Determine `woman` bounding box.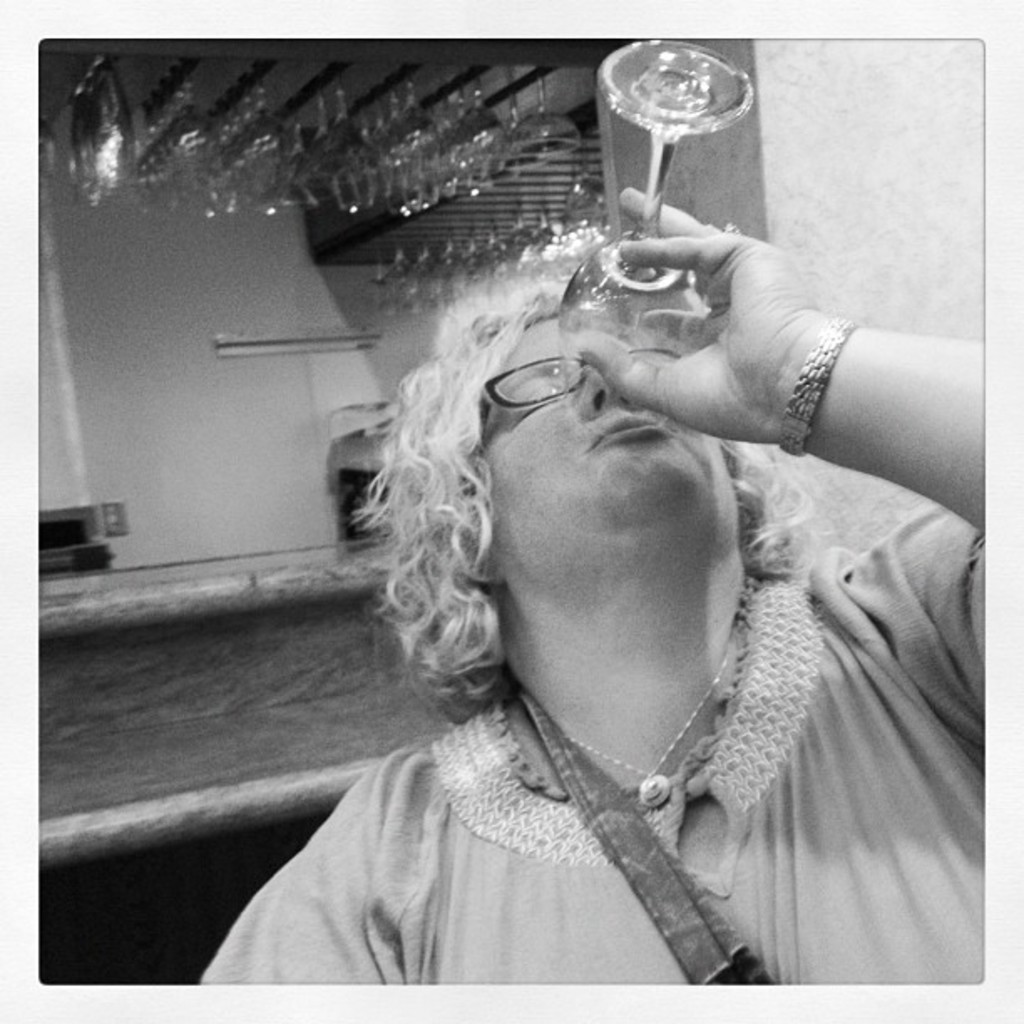
Determined: bbox(164, 89, 982, 1017).
